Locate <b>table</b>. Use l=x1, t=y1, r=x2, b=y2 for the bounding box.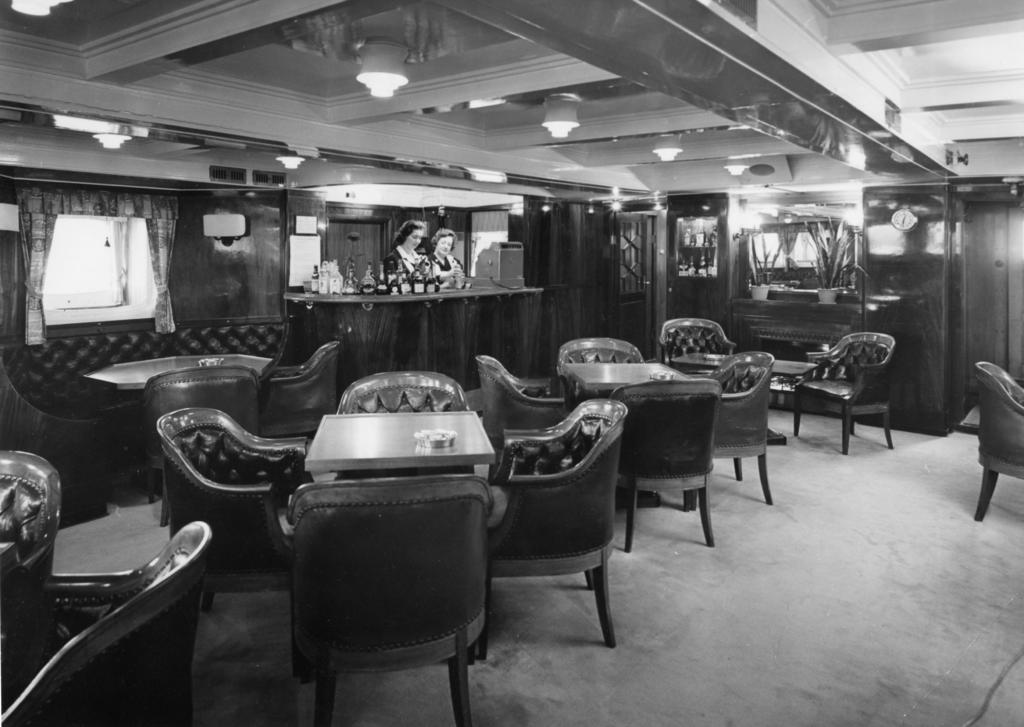
l=82, t=355, r=272, b=392.
